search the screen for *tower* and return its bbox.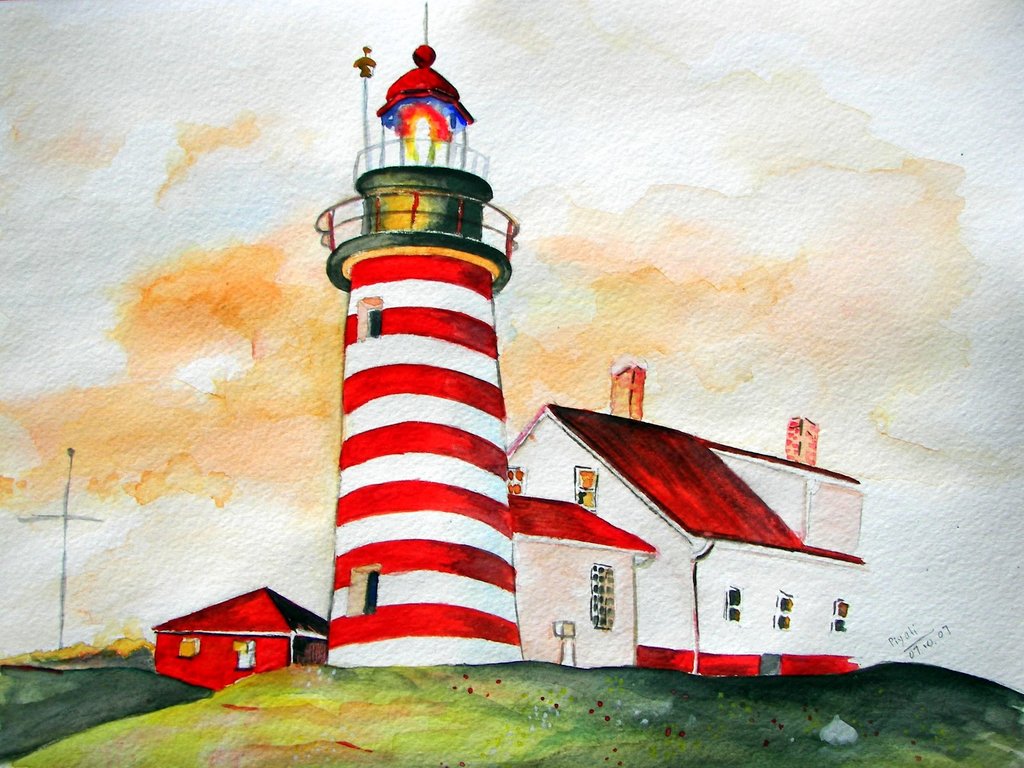
Found: {"left": 307, "top": 3, "right": 527, "bottom": 675}.
